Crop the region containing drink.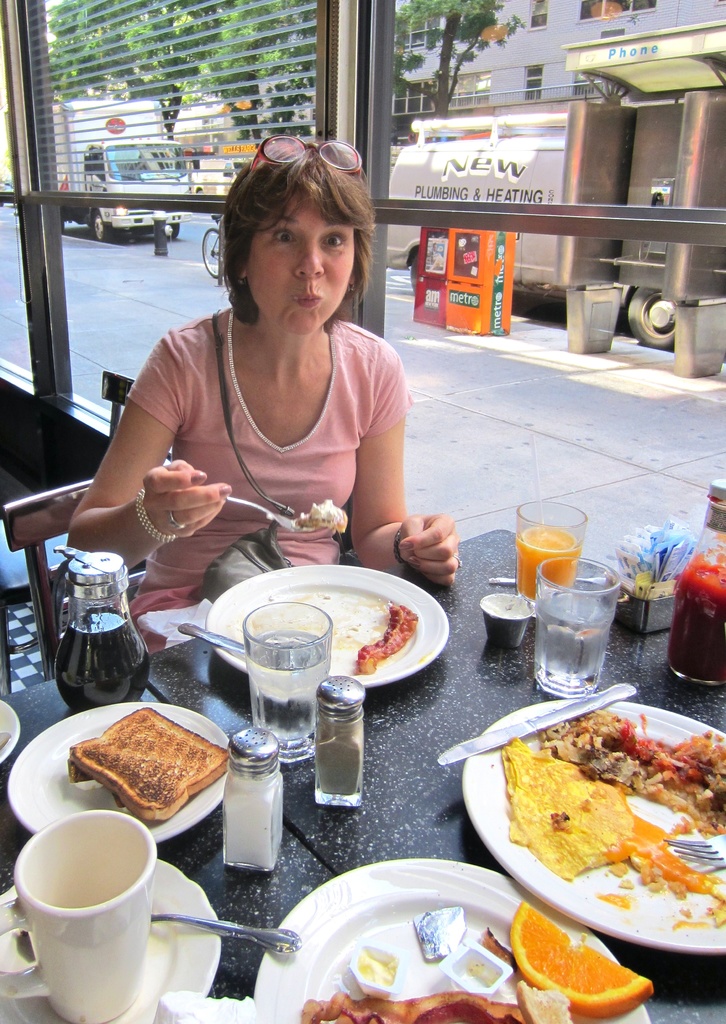
Crop region: [x1=245, y1=630, x2=336, y2=749].
